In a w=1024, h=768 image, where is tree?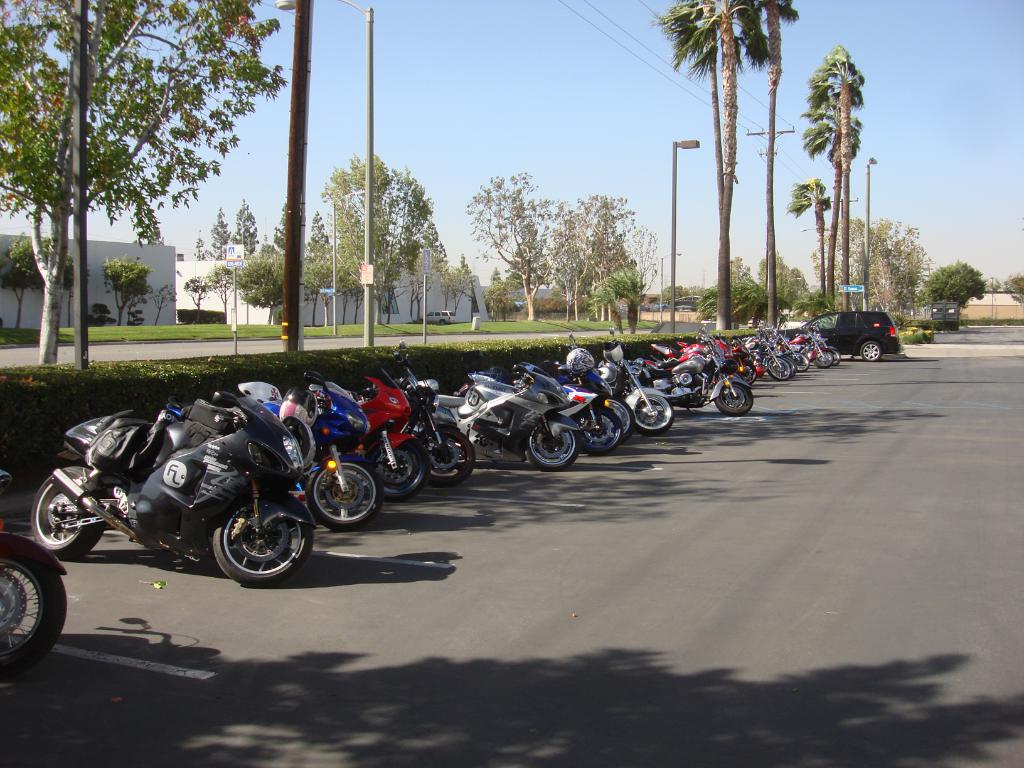
<region>235, 252, 297, 326</region>.
